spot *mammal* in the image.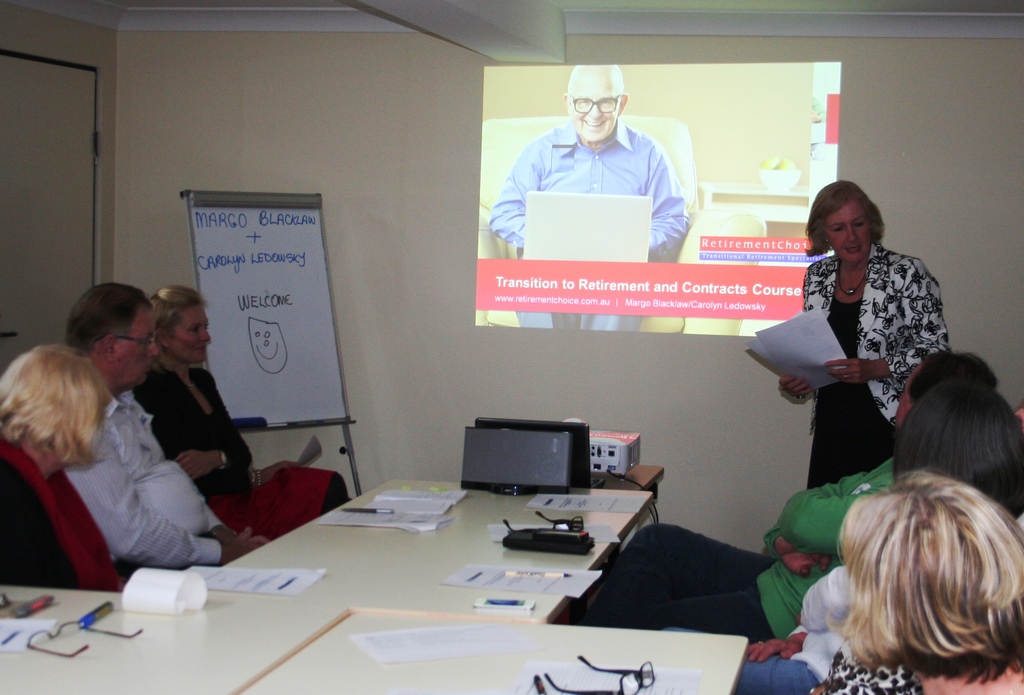
*mammal* found at 0/342/133/601.
